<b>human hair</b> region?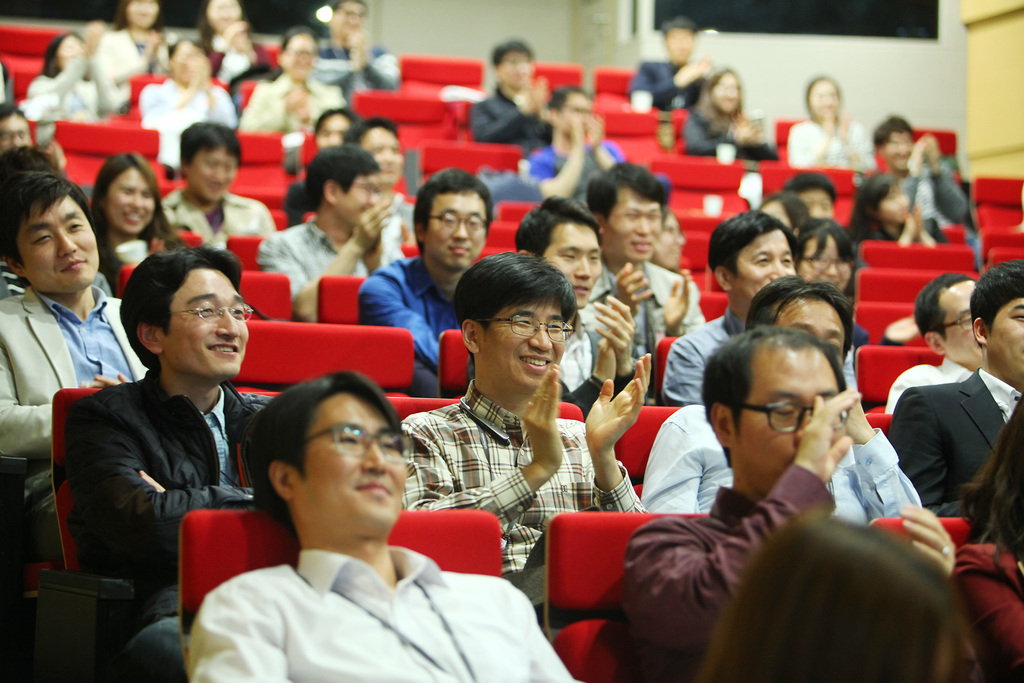
bbox=(42, 31, 89, 78)
